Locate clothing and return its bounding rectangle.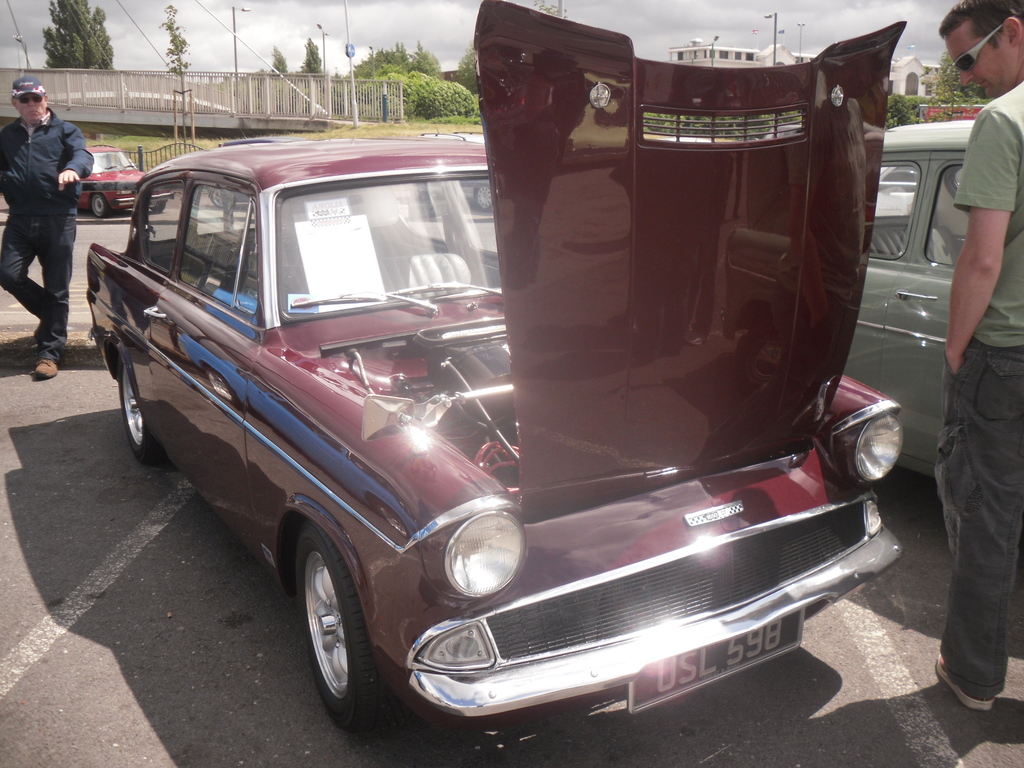
<box>939,79,1023,709</box>.
